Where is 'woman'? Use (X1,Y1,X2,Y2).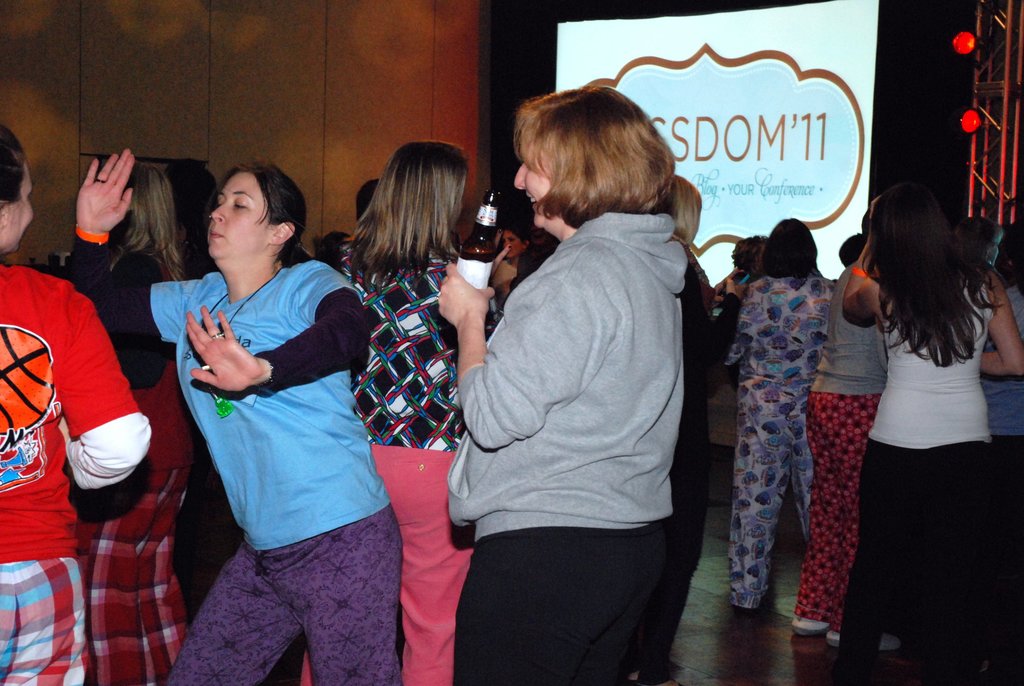
(68,143,400,685).
